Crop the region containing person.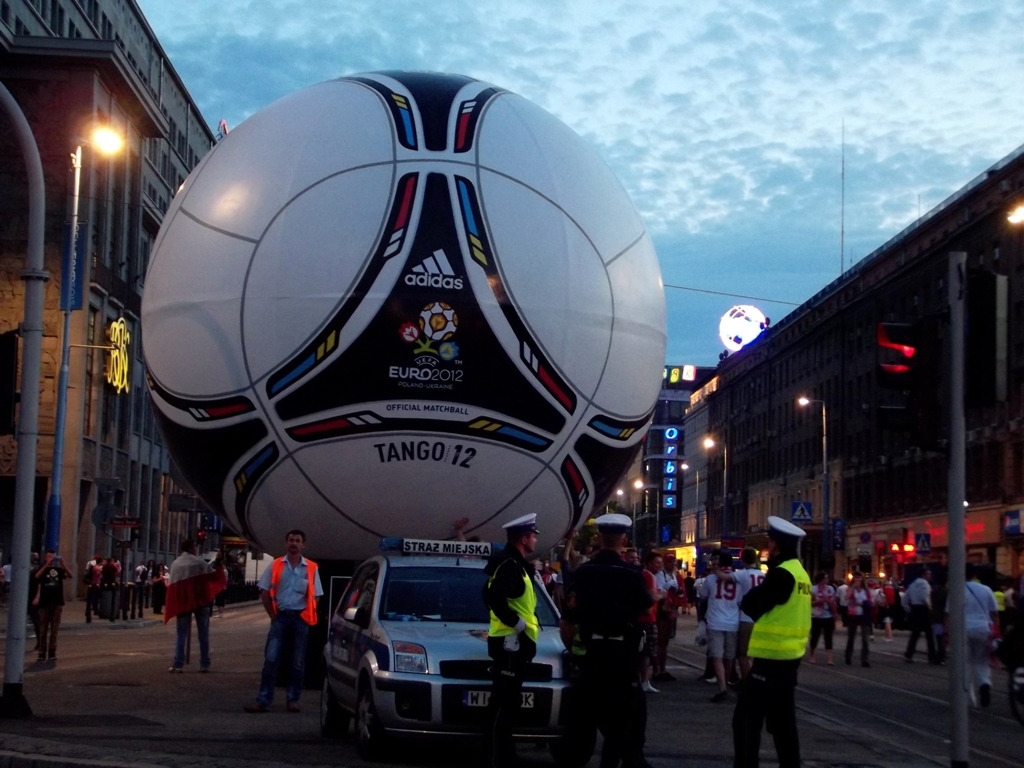
Crop region: left=486, top=516, right=537, bottom=767.
